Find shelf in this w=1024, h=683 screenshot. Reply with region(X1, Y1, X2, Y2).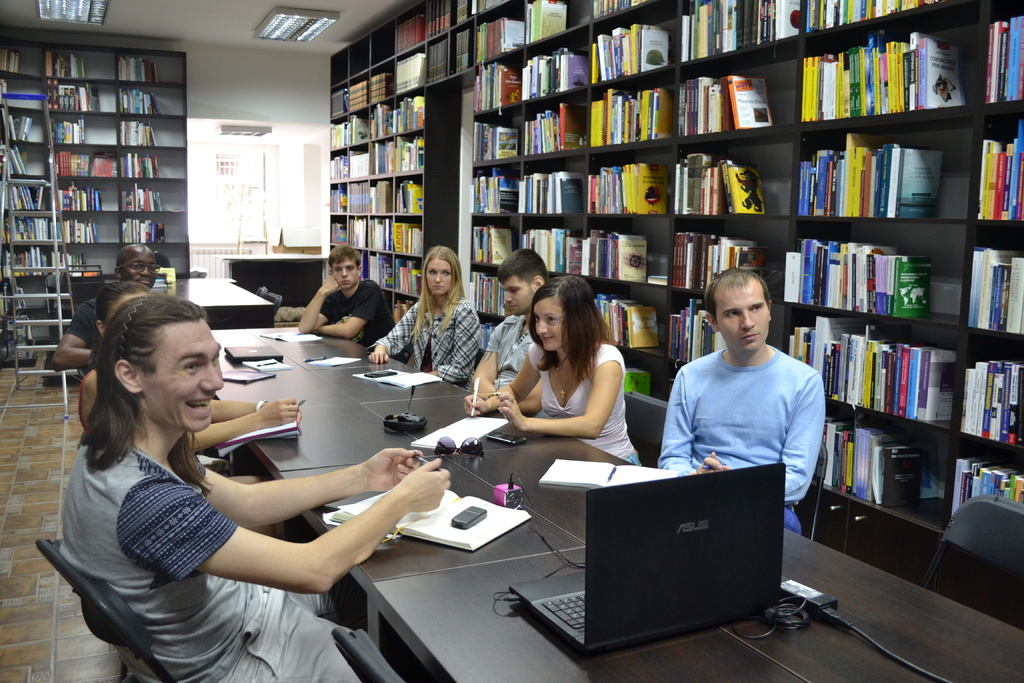
region(332, 181, 355, 217).
